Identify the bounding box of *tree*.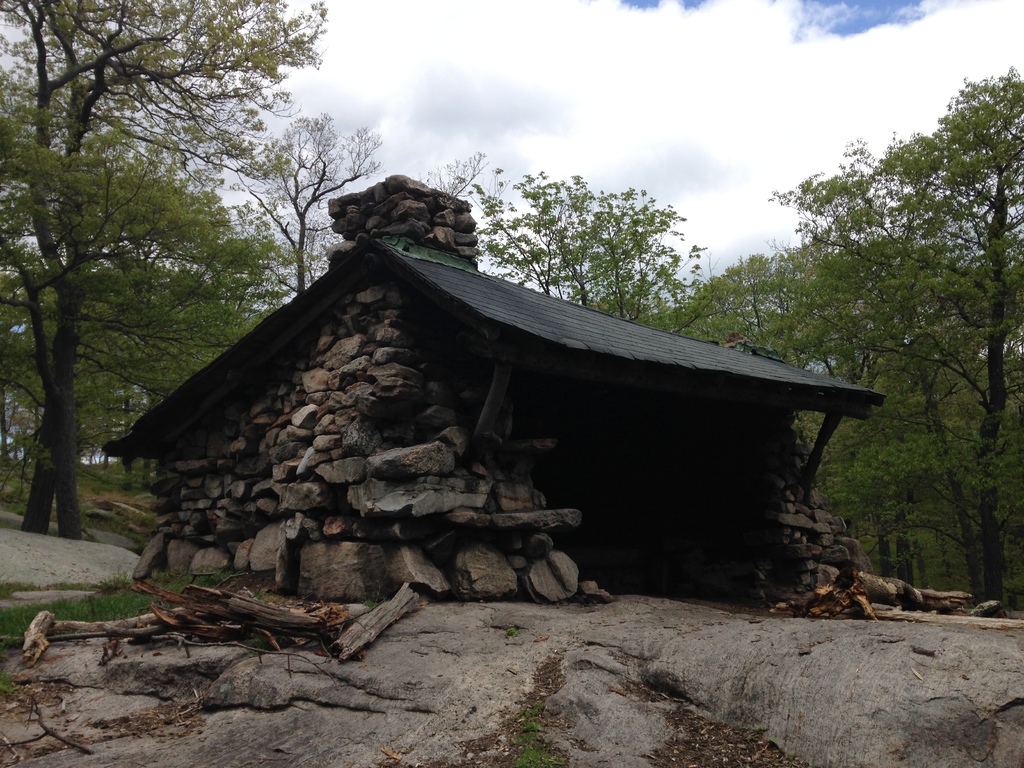
pyautogui.locateOnScreen(15, 31, 287, 536).
